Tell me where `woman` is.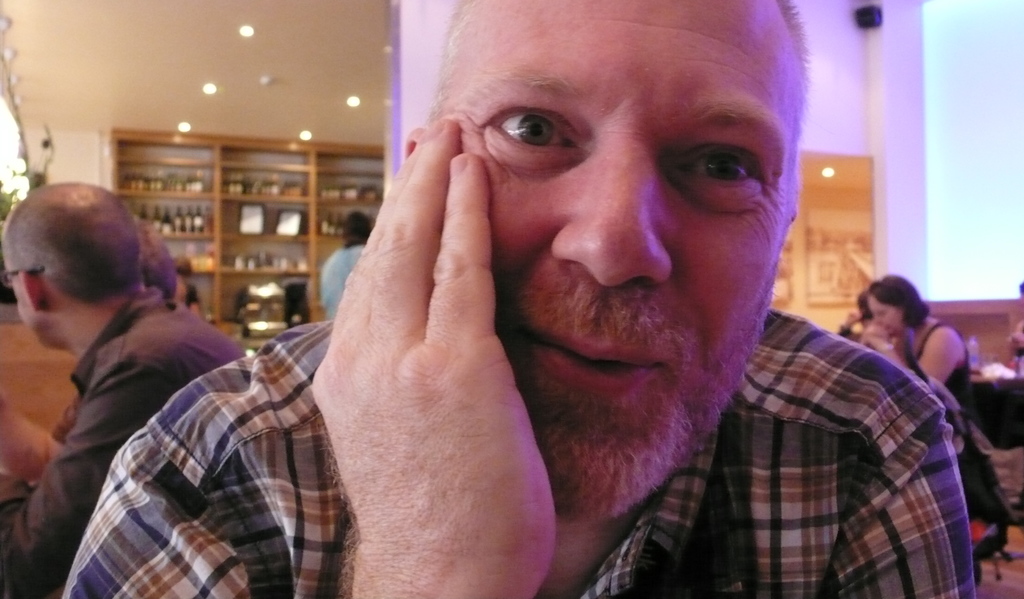
`woman` is at [x1=860, y1=275, x2=973, y2=429].
